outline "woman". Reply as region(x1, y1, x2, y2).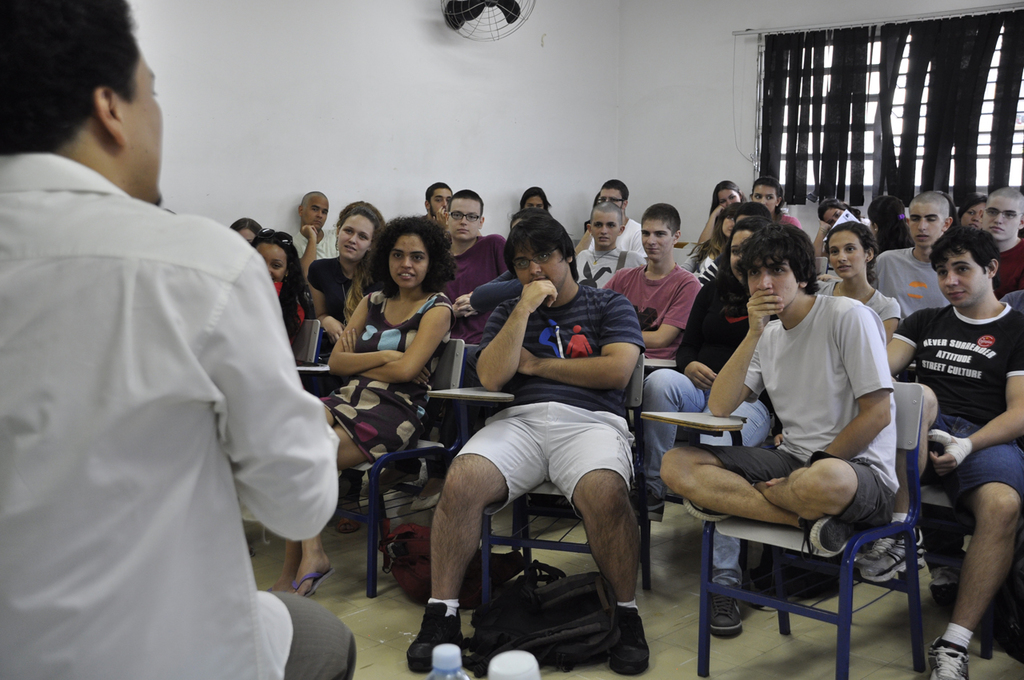
region(816, 223, 900, 347).
